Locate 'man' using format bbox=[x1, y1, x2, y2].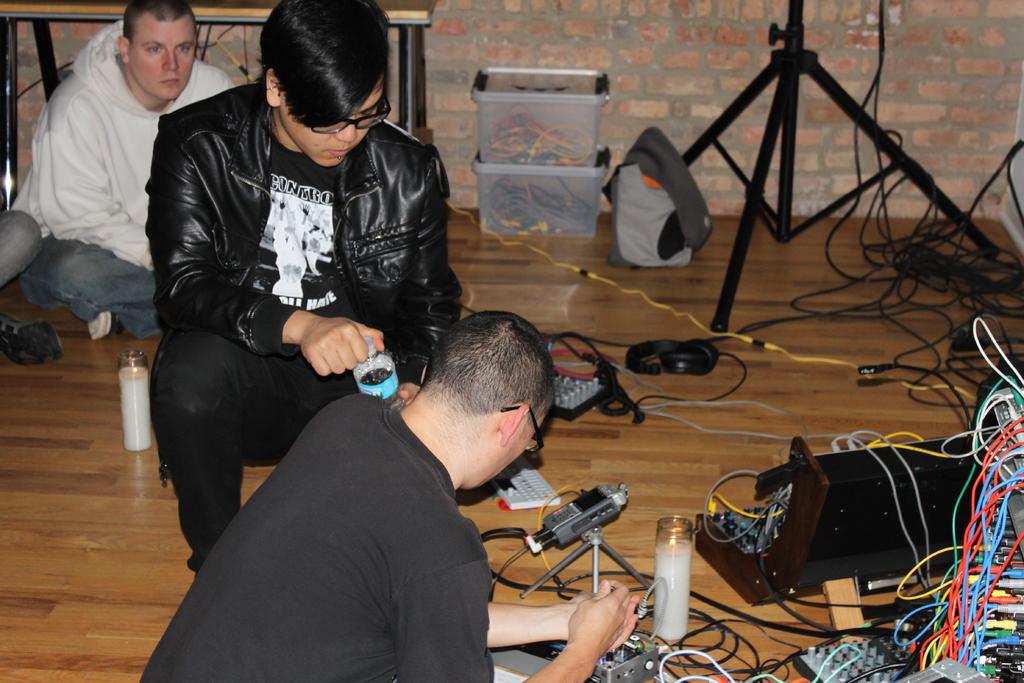
bbox=[145, 312, 643, 682].
